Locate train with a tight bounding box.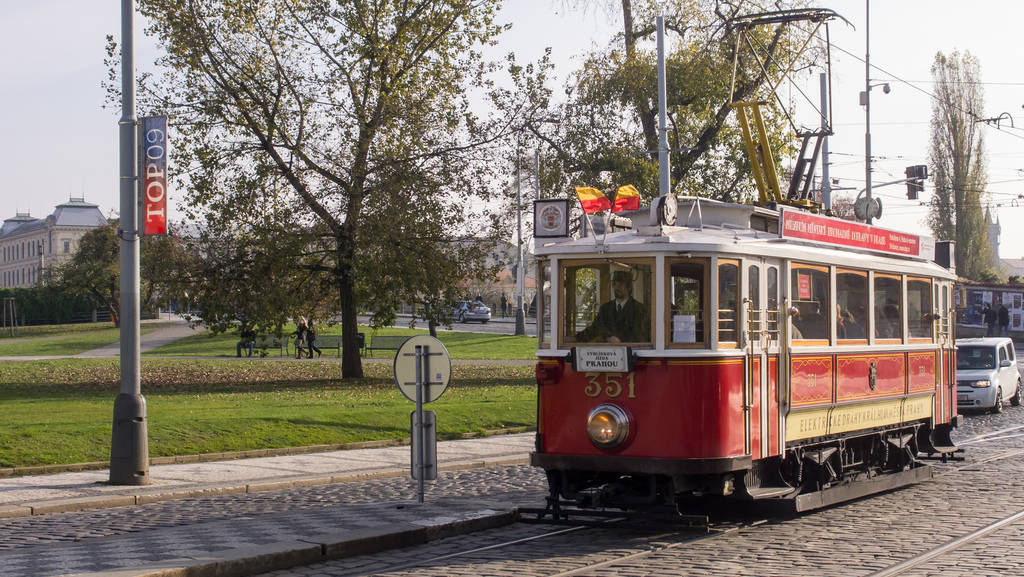
[x1=527, y1=2, x2=972, y2=533].
